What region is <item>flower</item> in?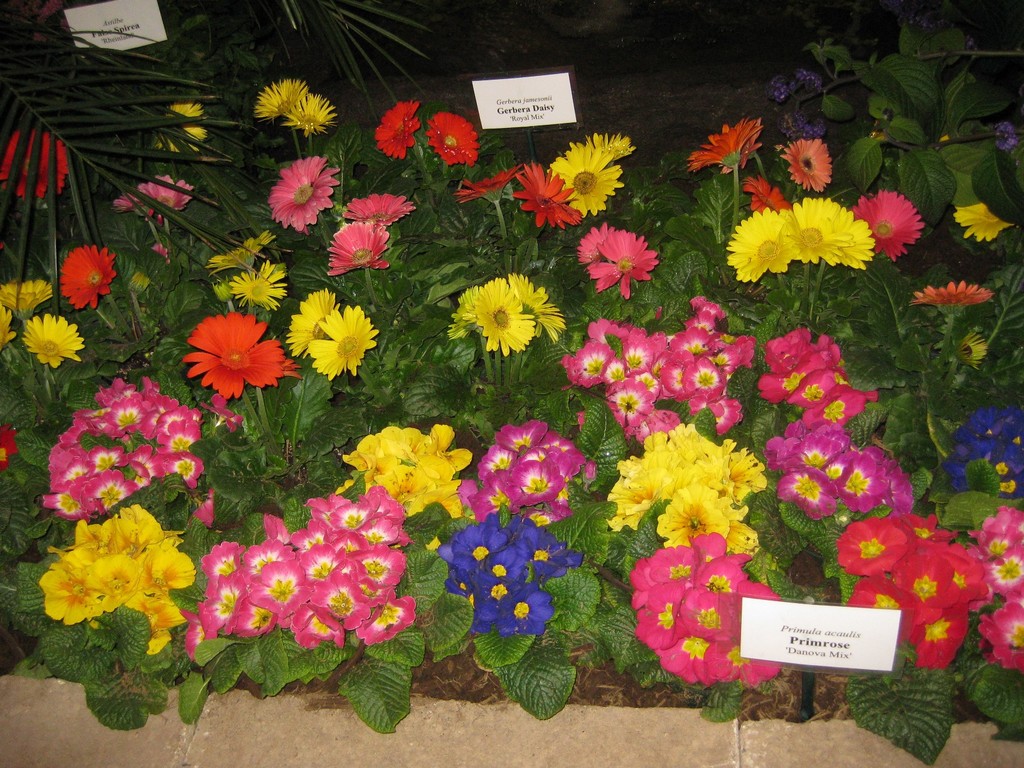
bbox=(204, 391, 243, 432).
